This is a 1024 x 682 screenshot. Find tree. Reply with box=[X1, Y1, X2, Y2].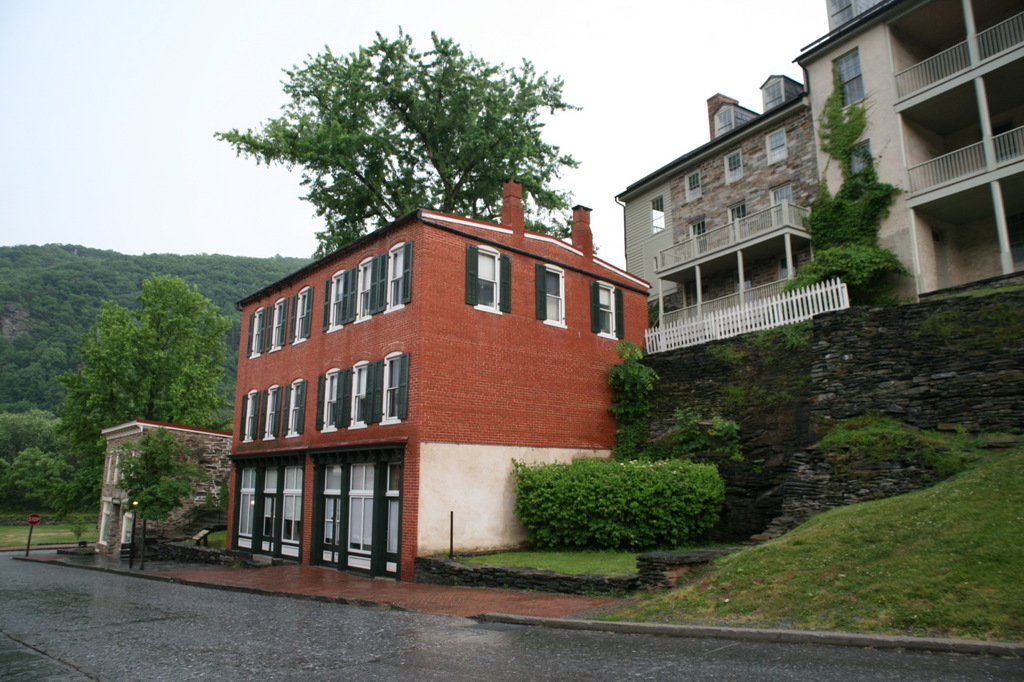
box=[68, 273, 239, 460].
